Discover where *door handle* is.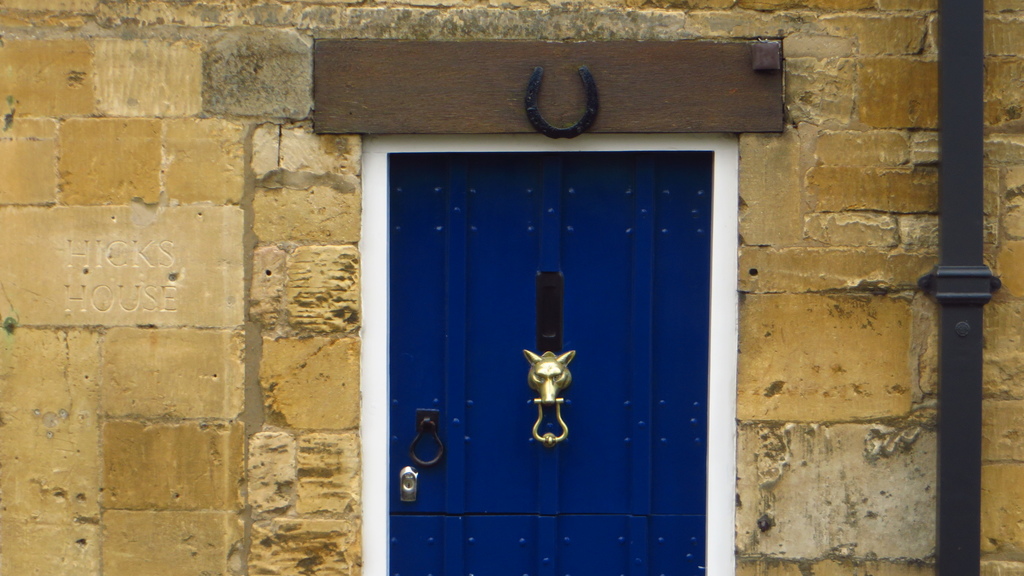
Discovered at 408:408:445:465.
